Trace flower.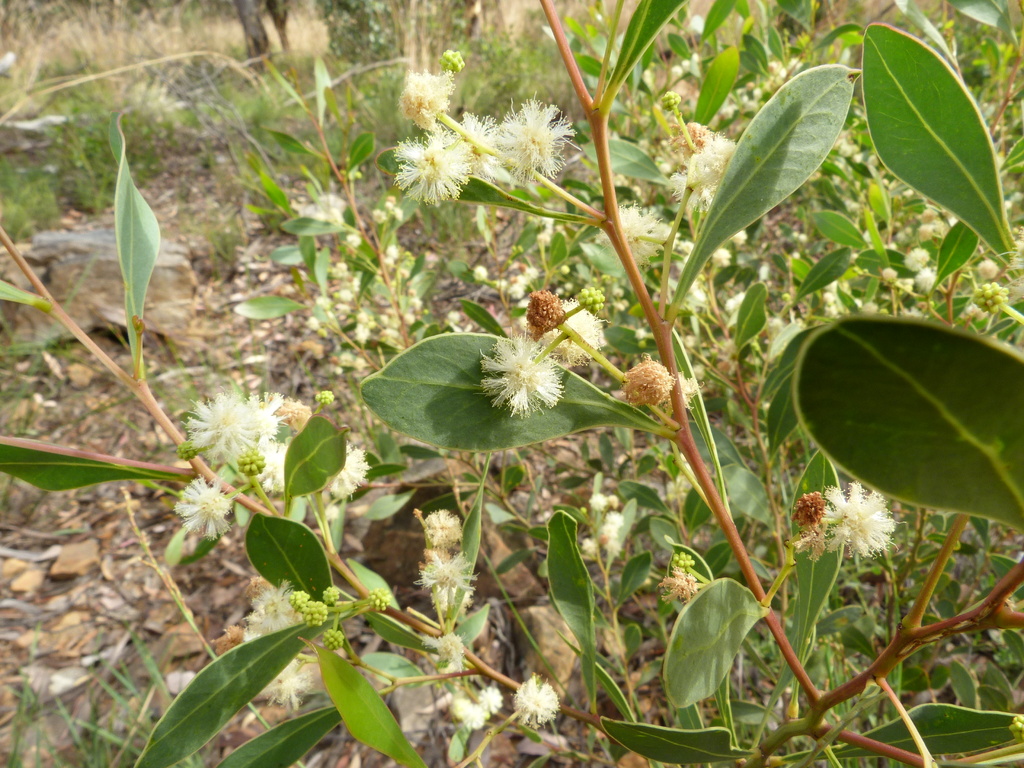
Traced to bbox=(382, 68, 580, 213).
